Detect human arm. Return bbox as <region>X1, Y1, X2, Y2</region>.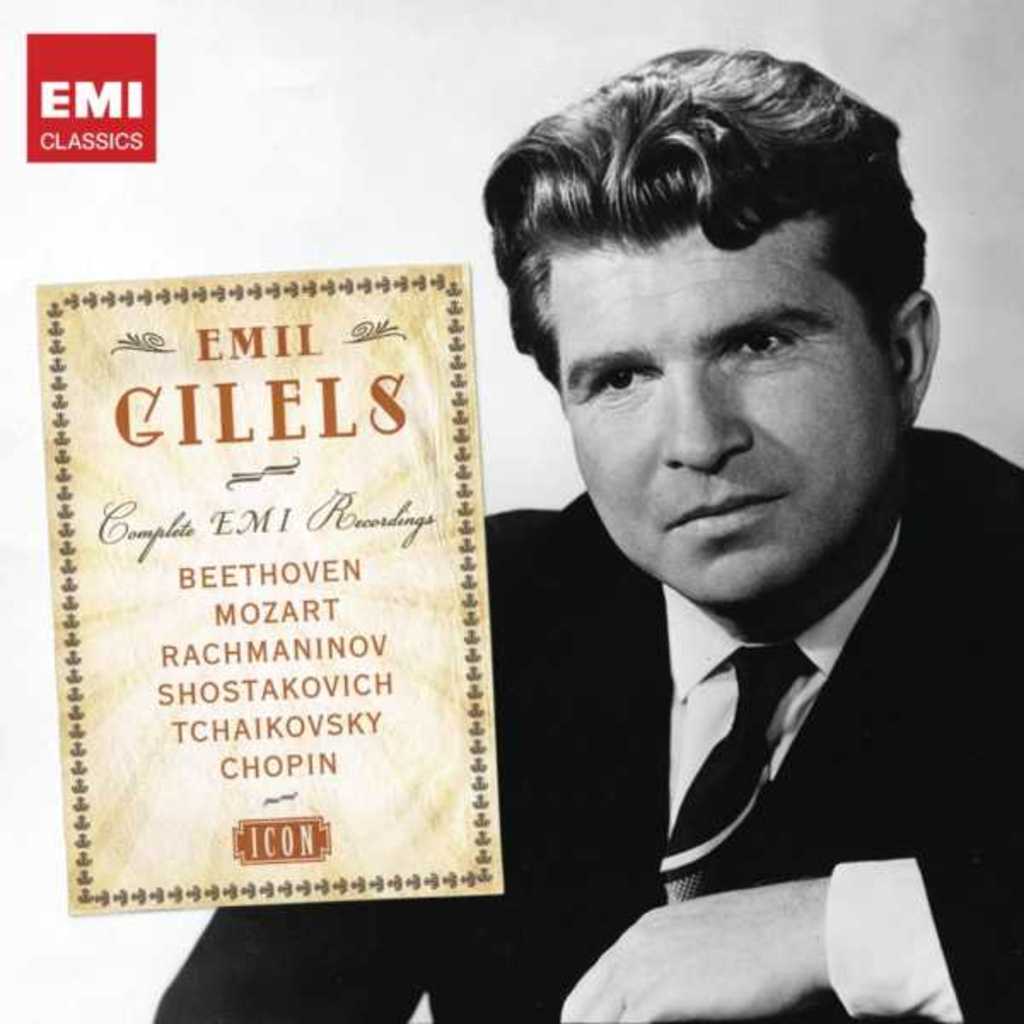
<region>561, 469, 1022, 1022</region>.
